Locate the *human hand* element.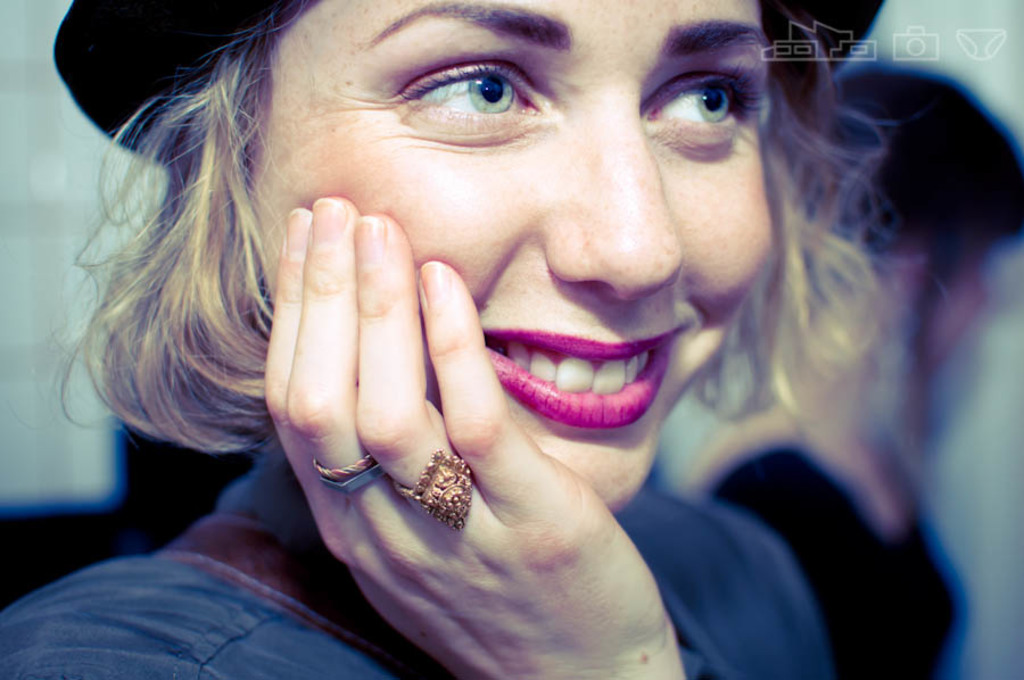
Element bbox: (left=295, top=249, right=660, bottom=616).
